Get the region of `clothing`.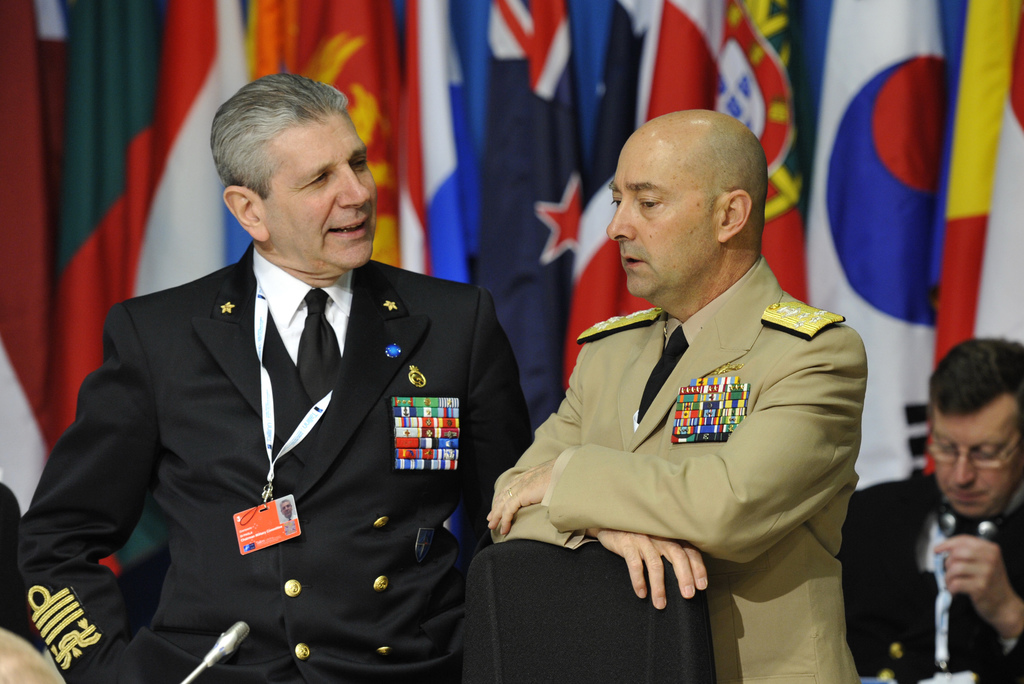
bbox(479, 231, 884, 648).
